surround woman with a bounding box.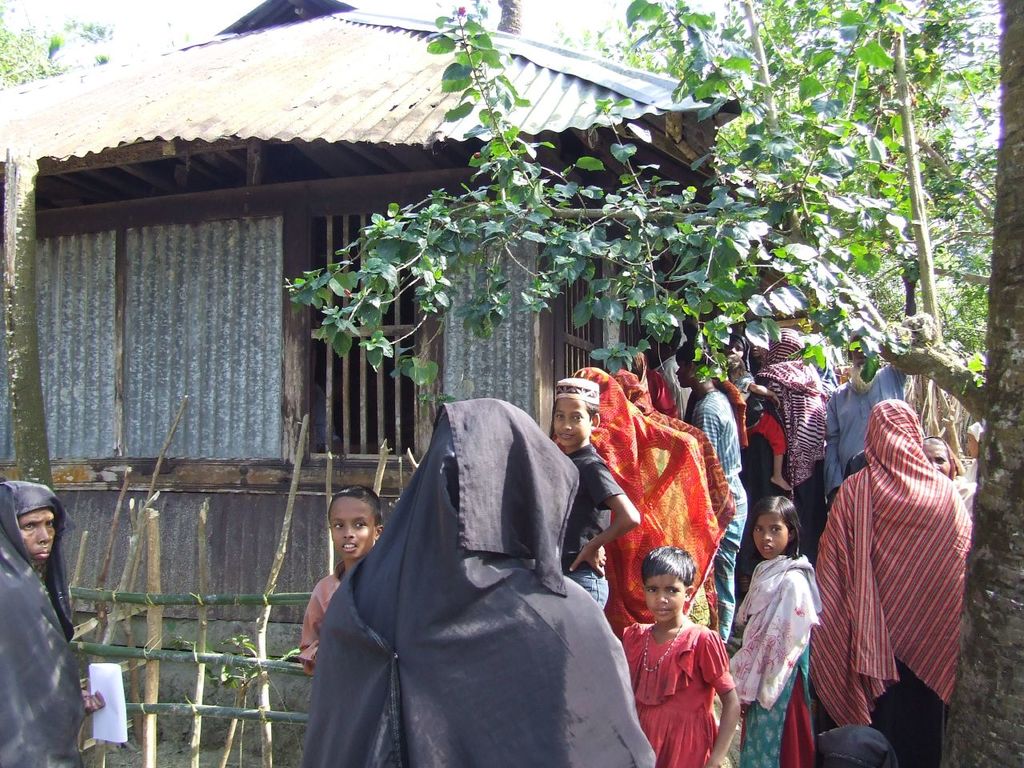
(810,394,968,767).
